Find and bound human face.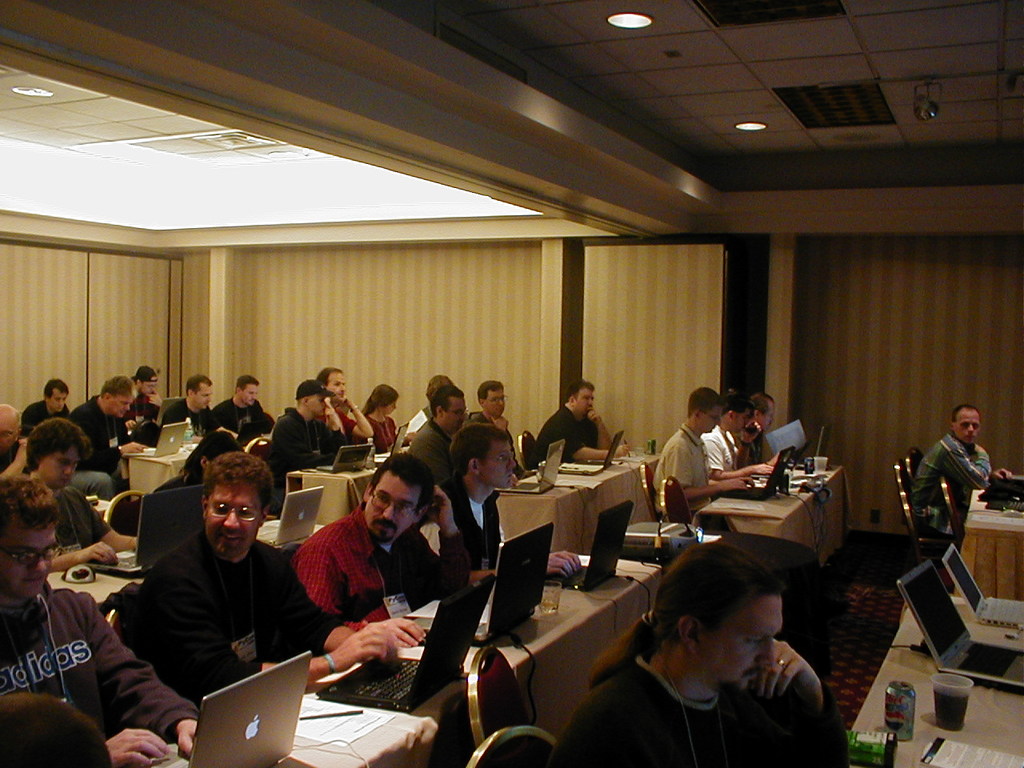
Bound: 193 387 213 407.
